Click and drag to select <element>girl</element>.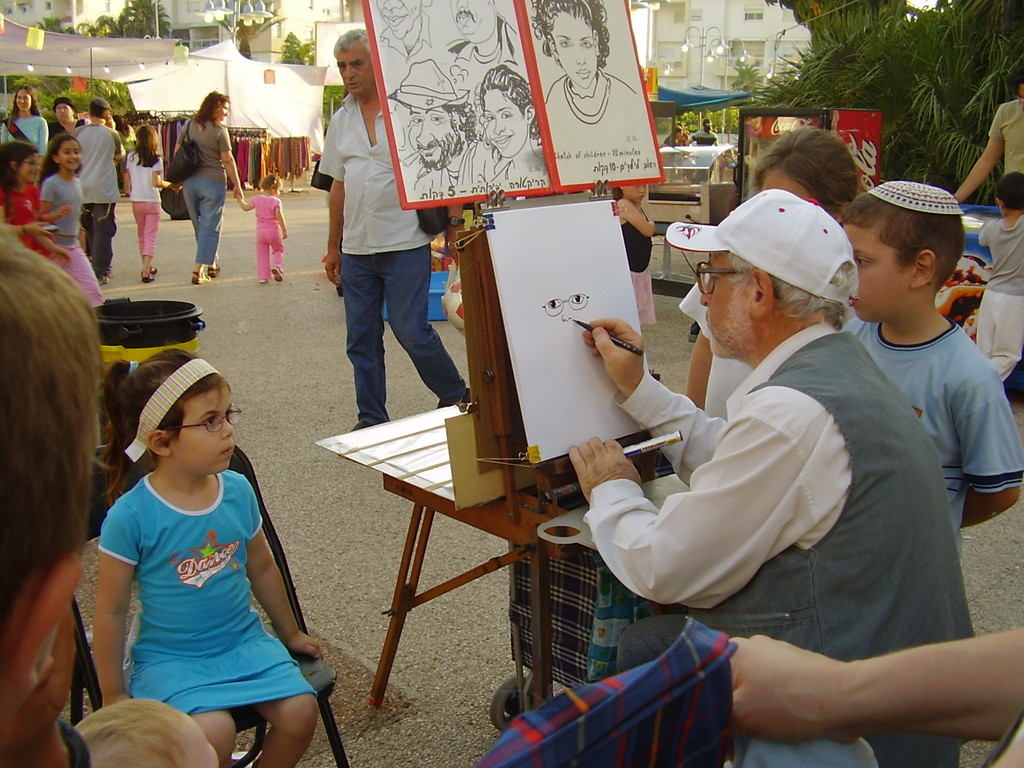
Selection: detection(36, 137, 103, 307).
